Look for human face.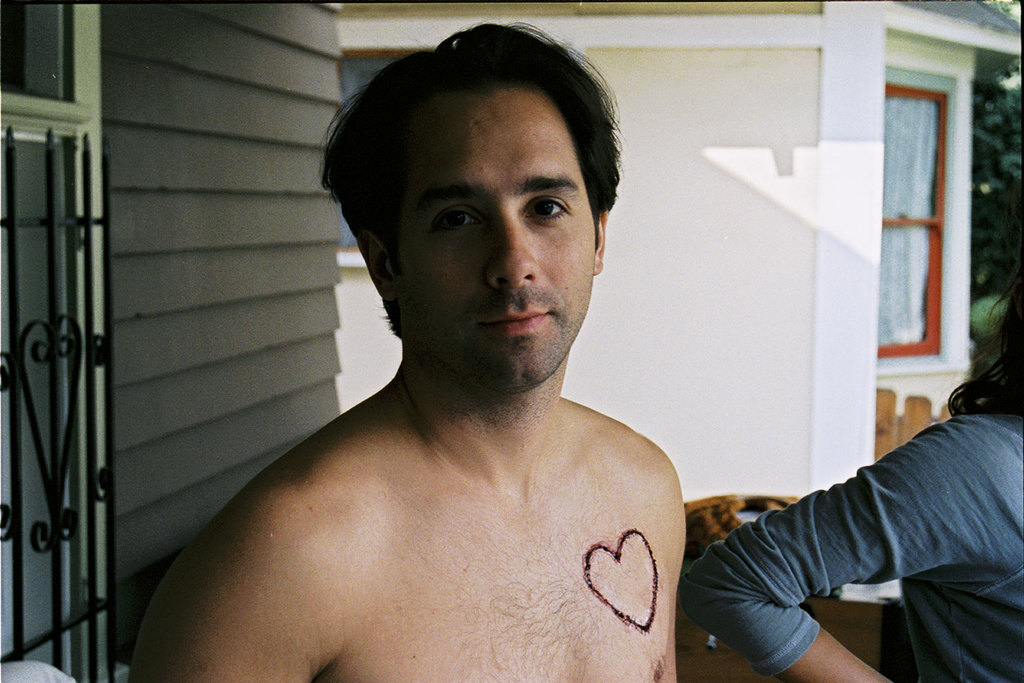
Found: [388, 81, 595, 392].
